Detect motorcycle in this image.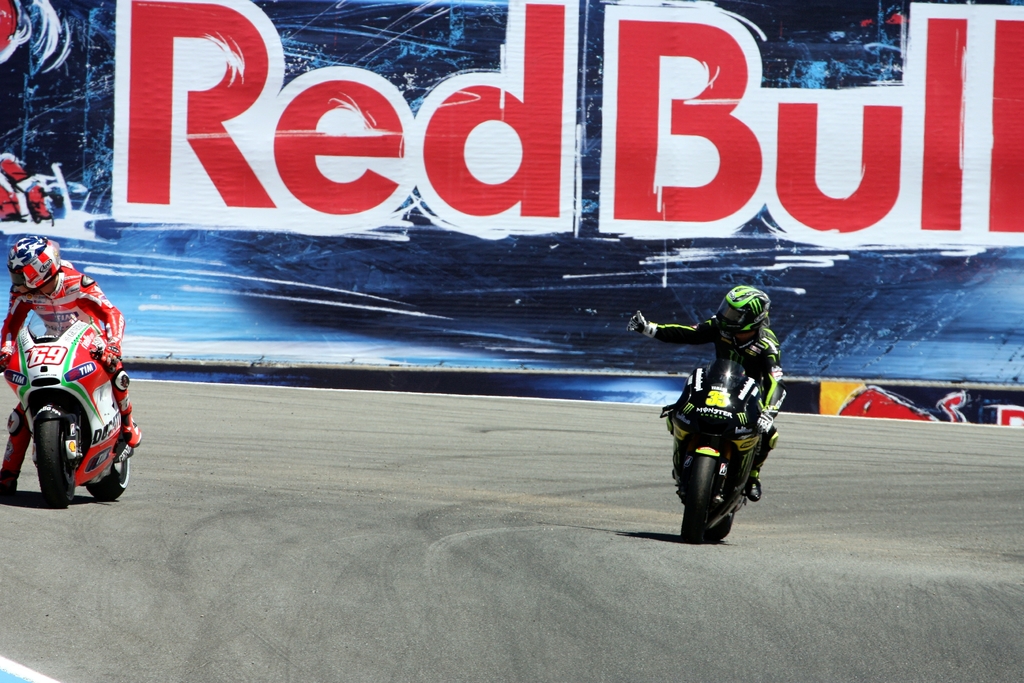
Detection: 661:353:787:539.
